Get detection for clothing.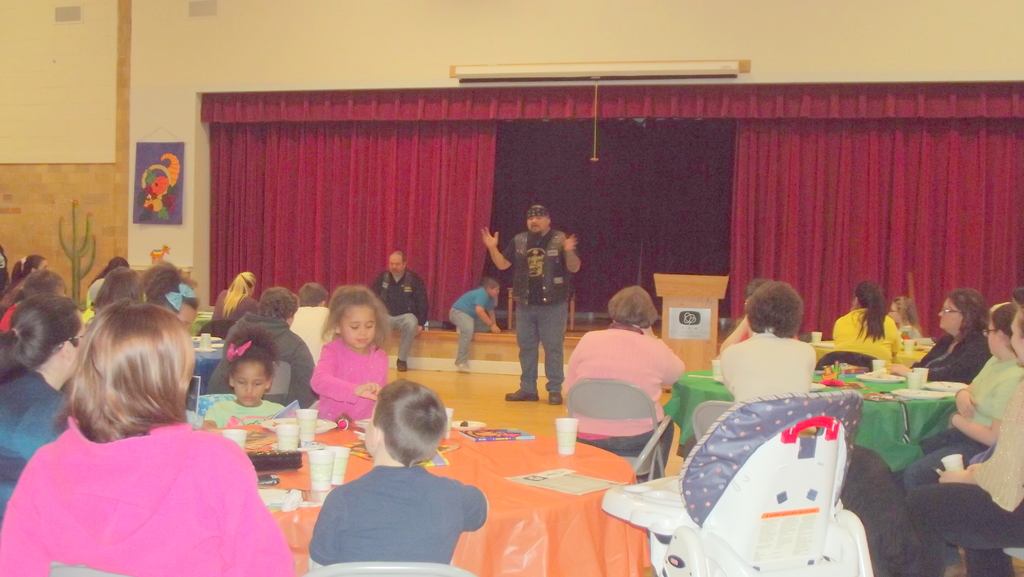
Detection: select_region(209, 289, 259, 324).
